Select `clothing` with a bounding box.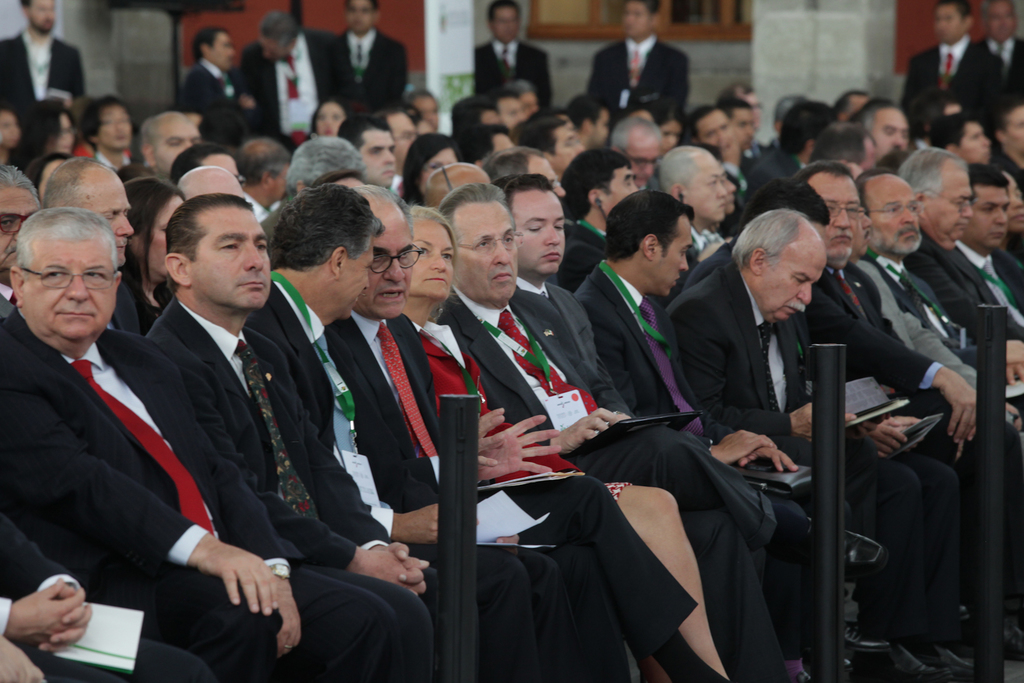
BBox(915, 234, 996, 311).
